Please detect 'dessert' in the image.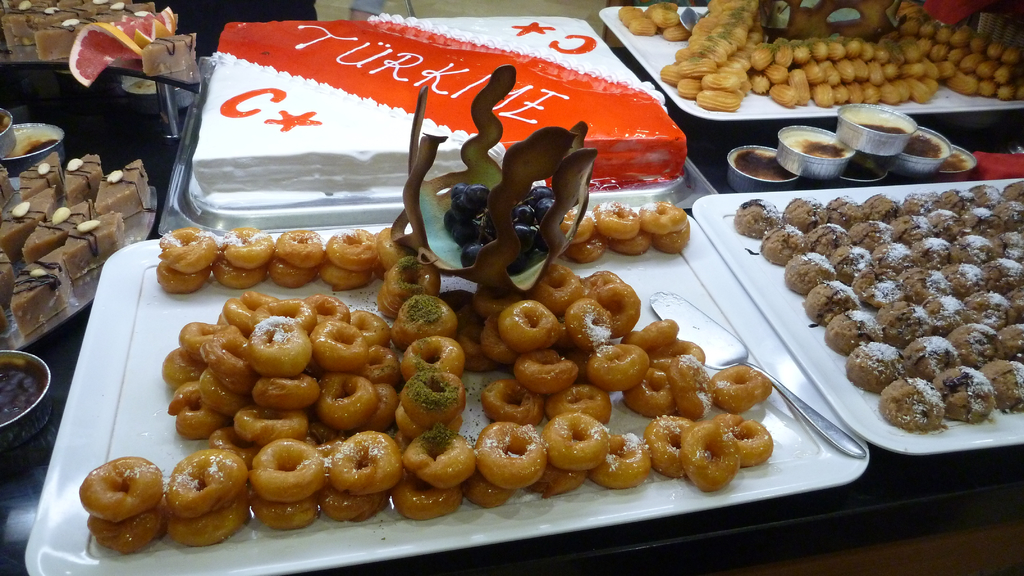
l=149, t=447, r=237, b=541.
